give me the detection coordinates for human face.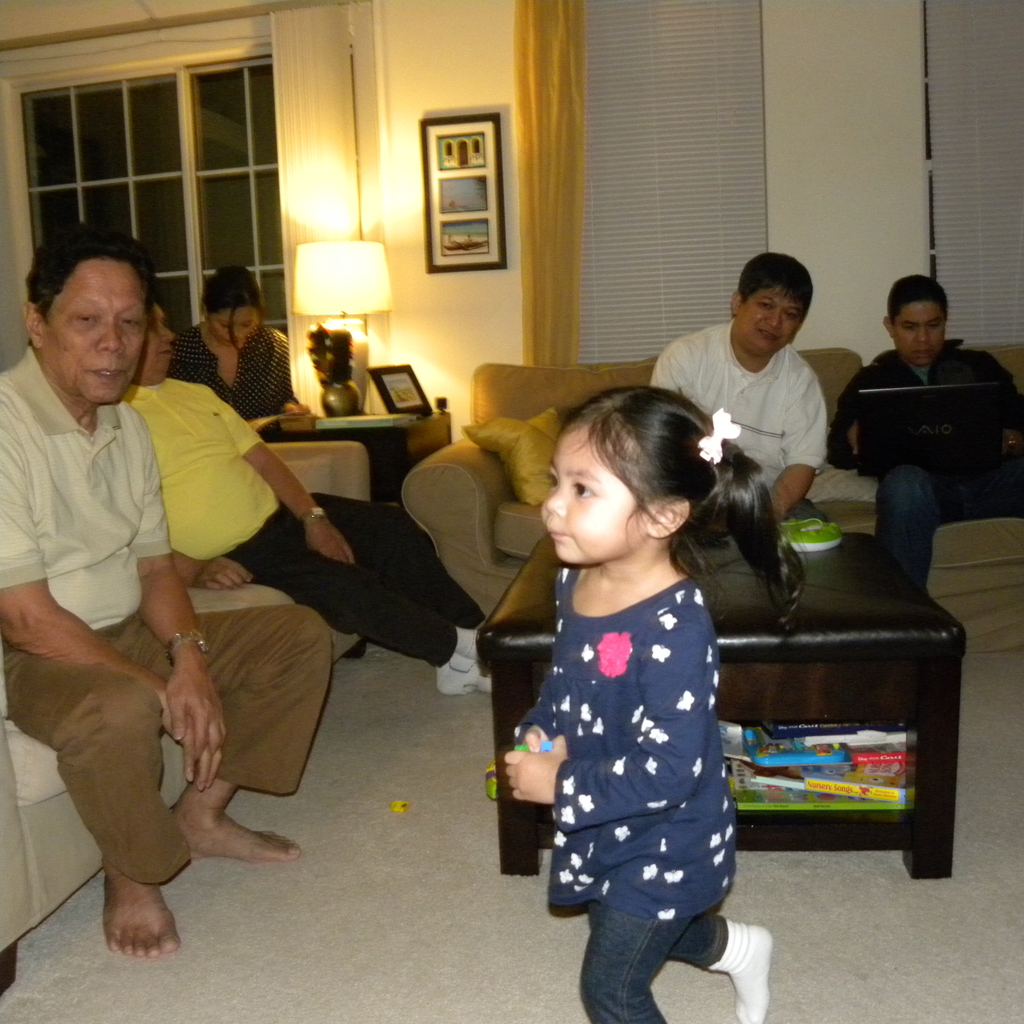
536/429/638/564.
